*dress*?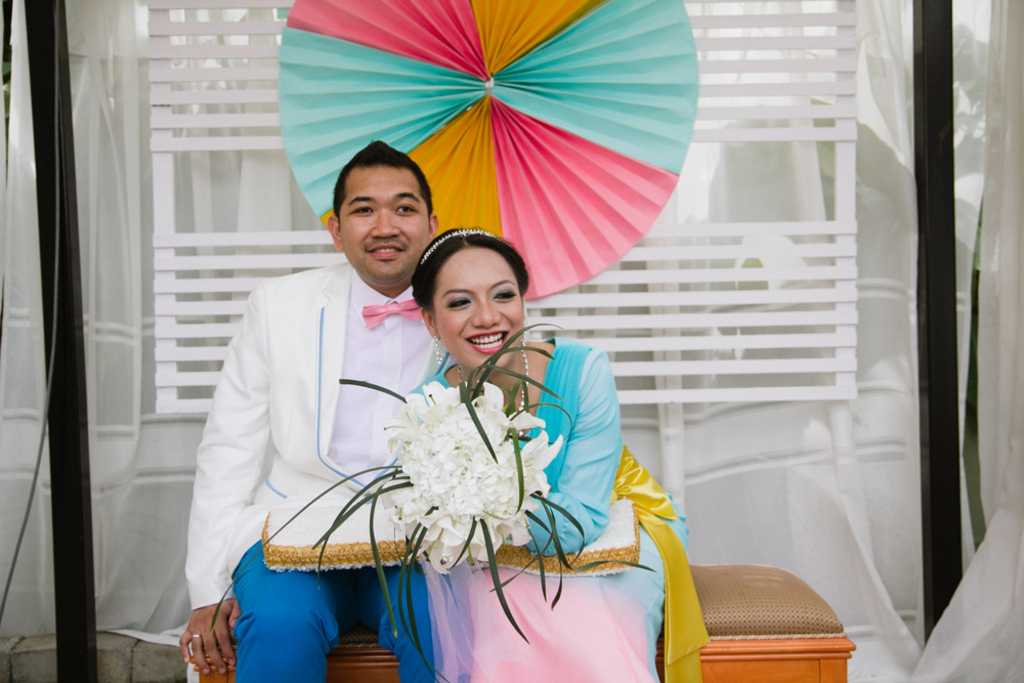
(408, 338, 691, 682)
